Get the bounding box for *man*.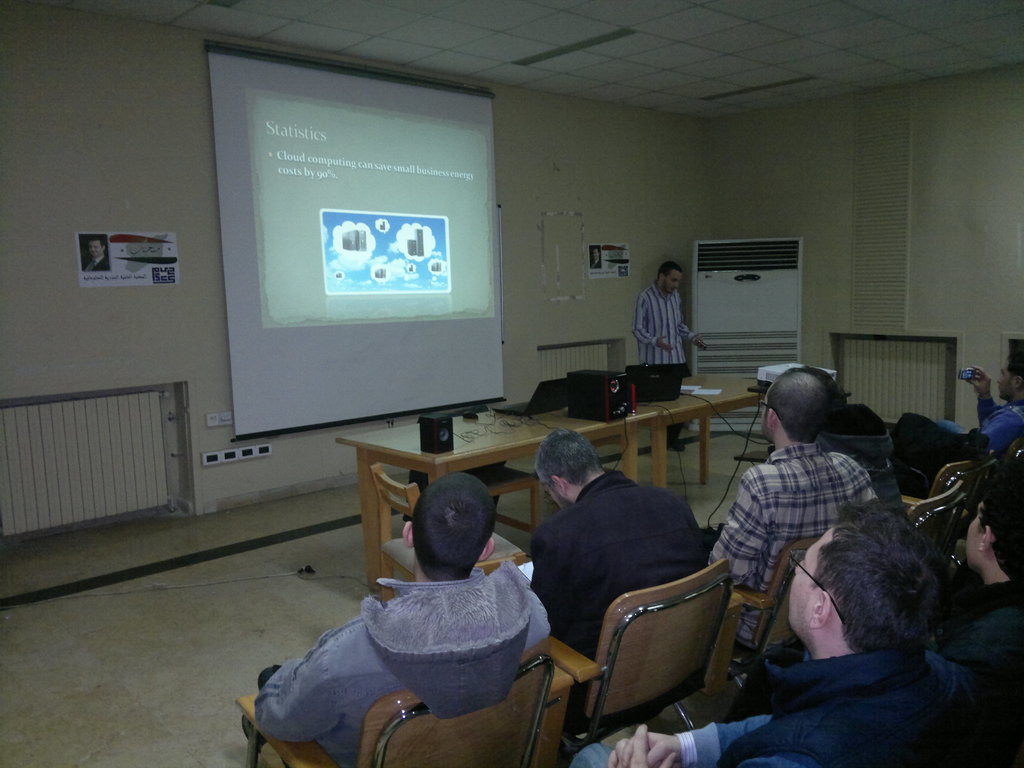
(557, 490, 998, 767).
